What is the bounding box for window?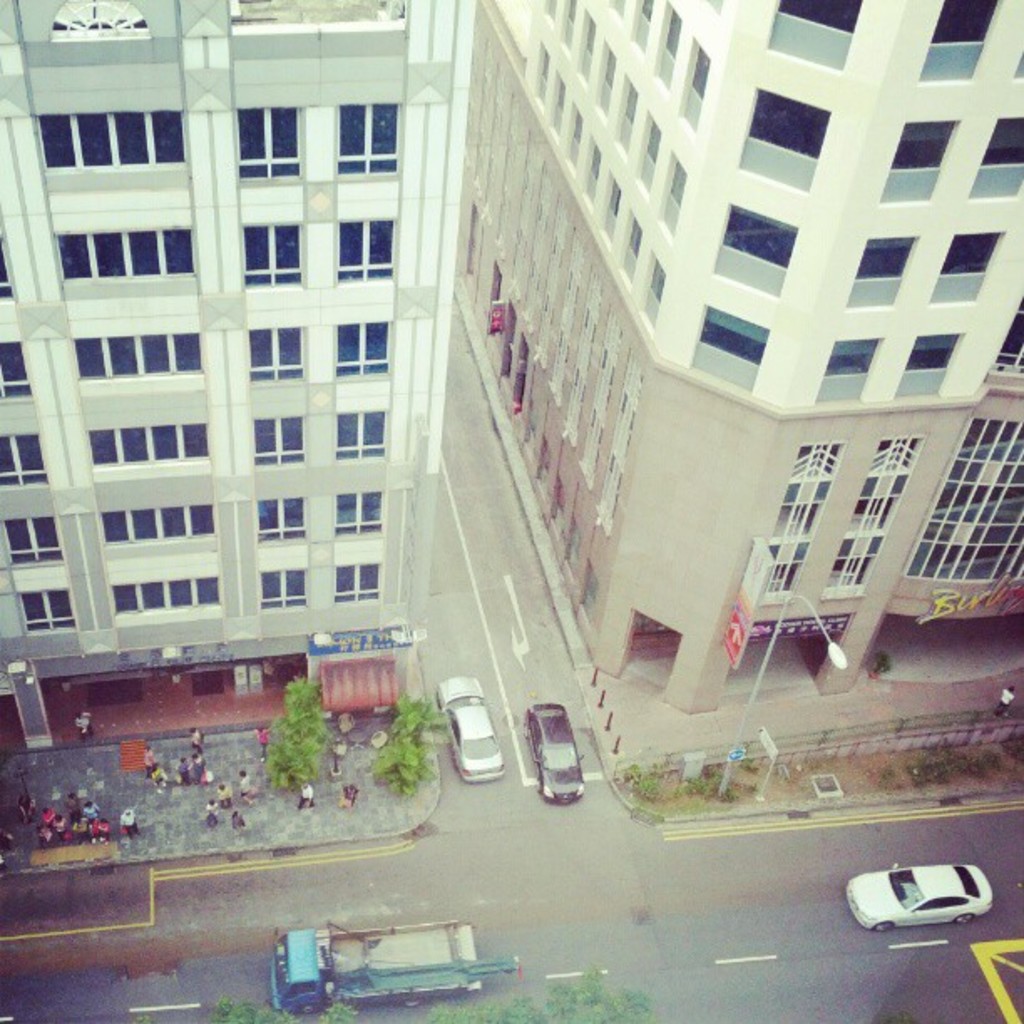
detection(895, 336, 959, 405).
